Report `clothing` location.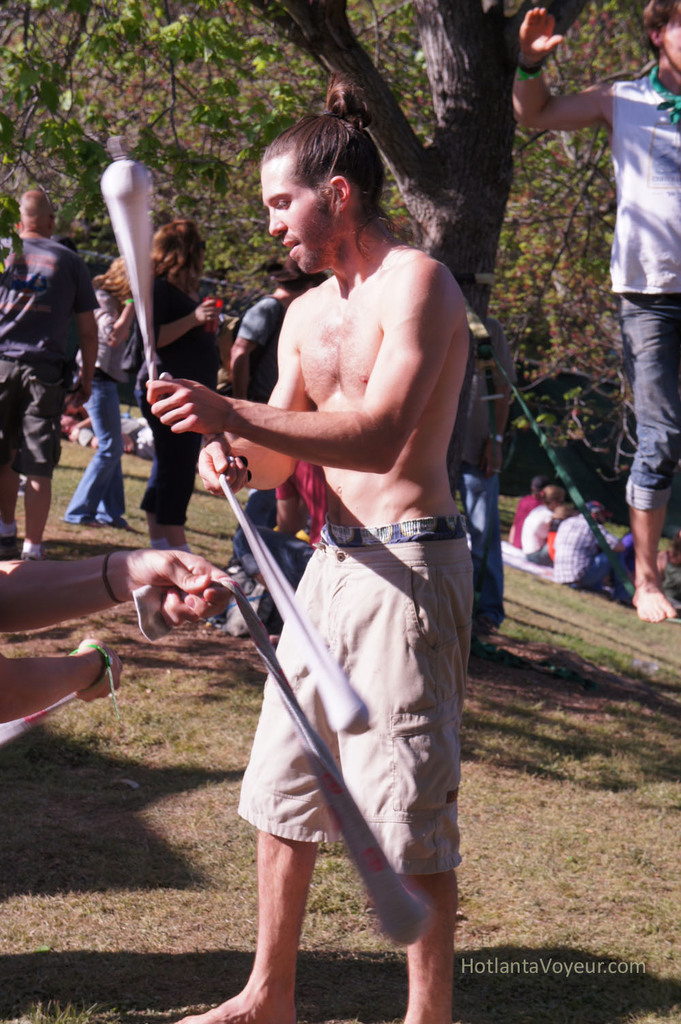
Report: [93,288,130,372].
